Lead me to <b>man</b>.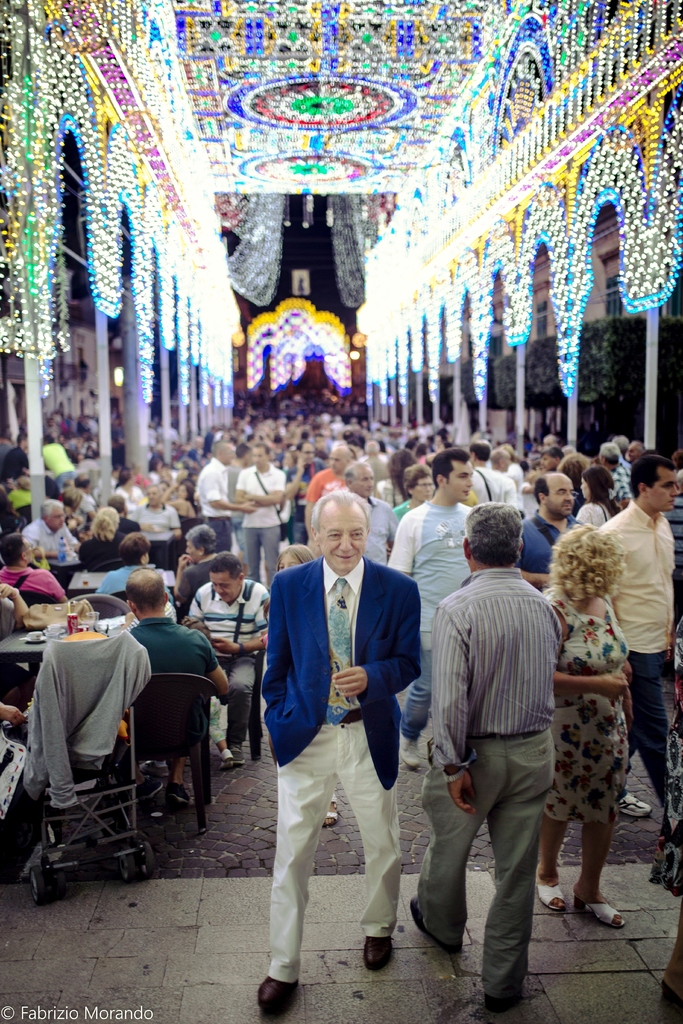
Lead to (left=194, top=440, right=249, bottom=547).
